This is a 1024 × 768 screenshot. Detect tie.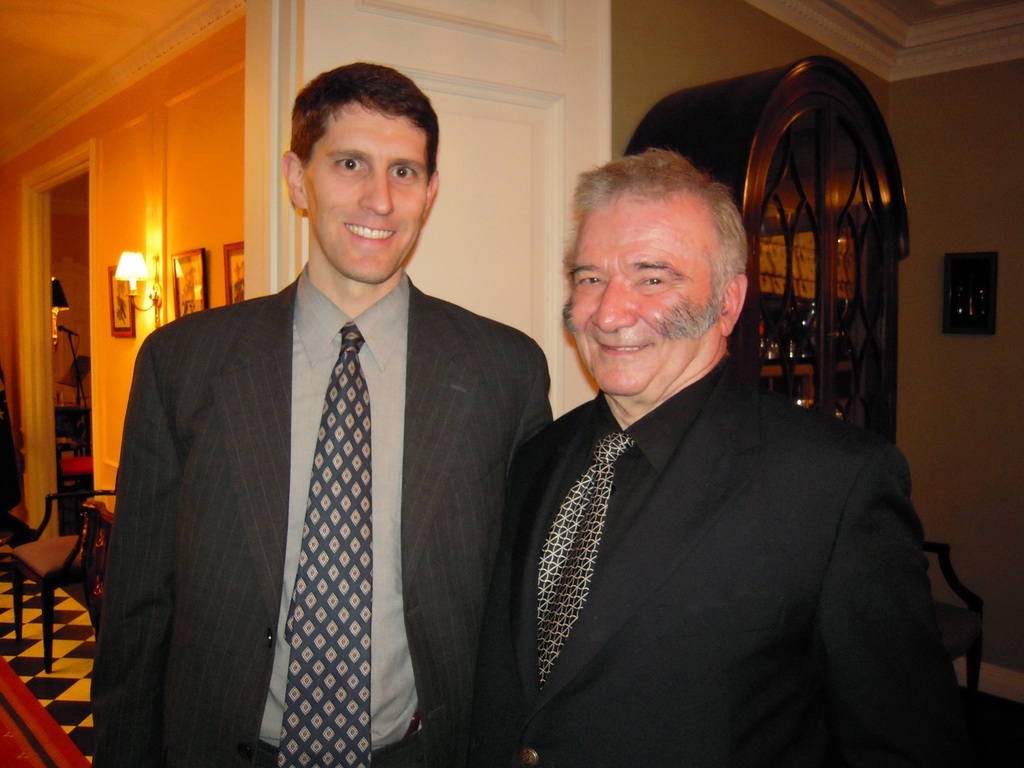
crop(269, 325, 377, 767).
